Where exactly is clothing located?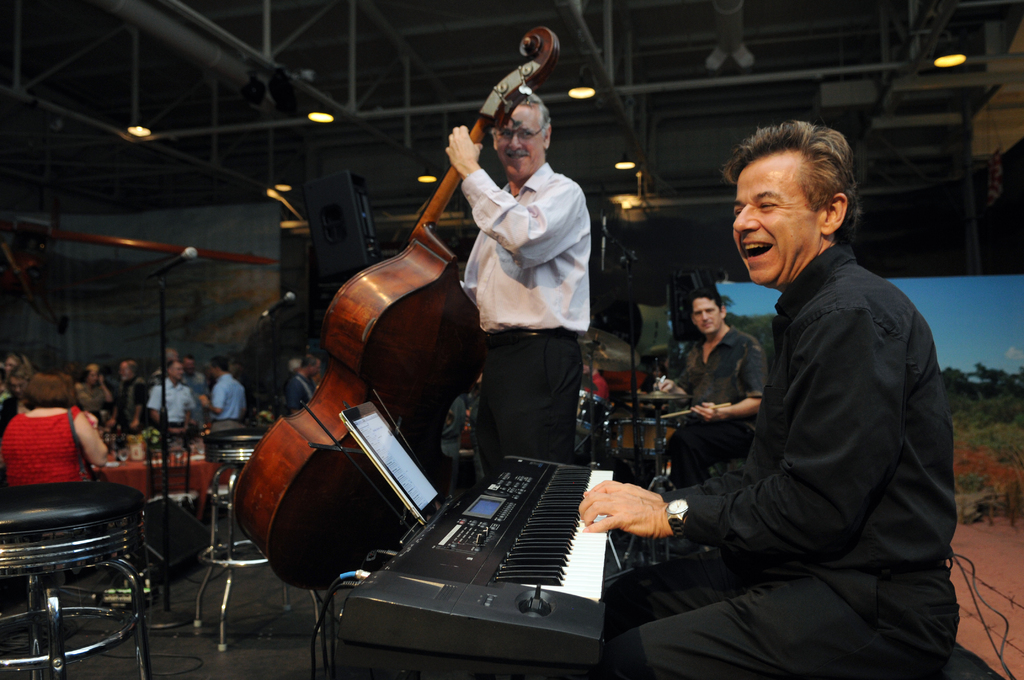
Its bounding box is box=[664, 239, 952, 571].
